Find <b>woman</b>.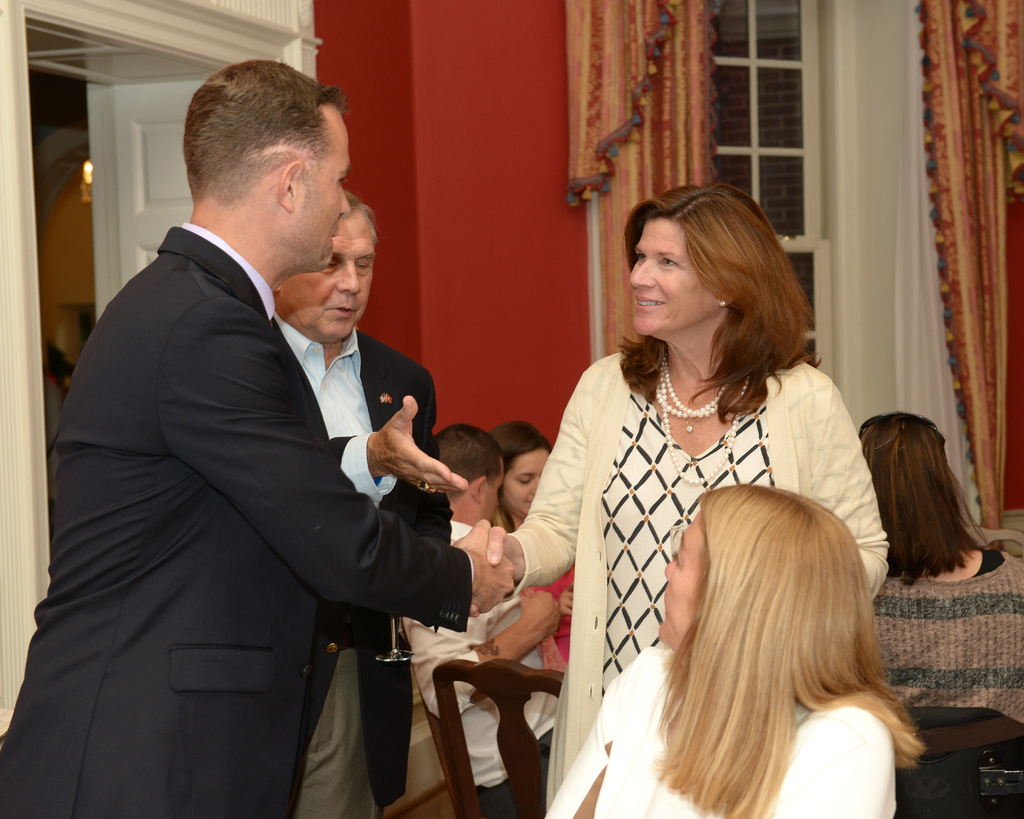
[486,414,576,679].
